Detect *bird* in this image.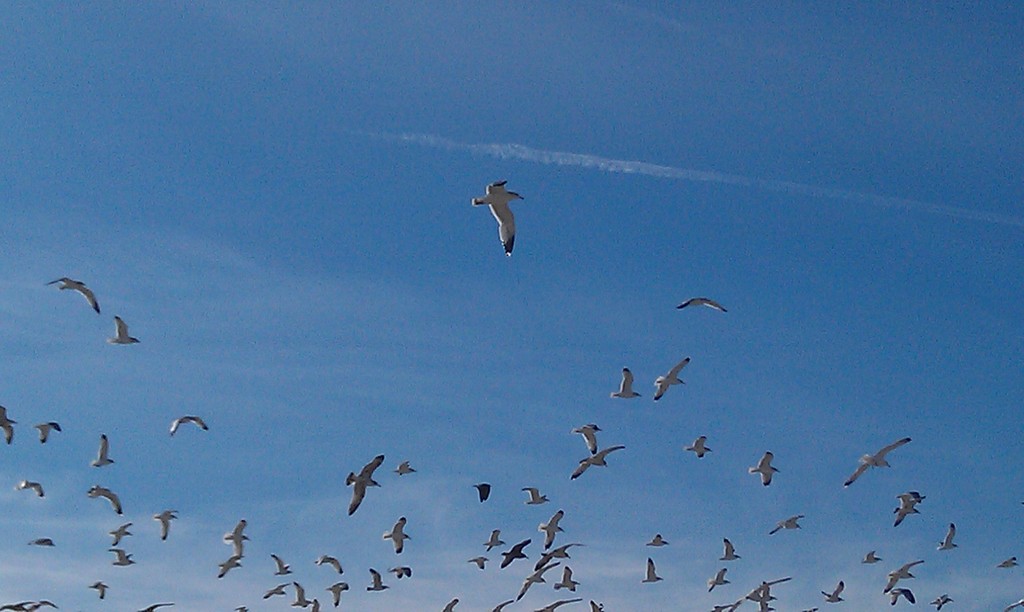
Detection: locate(685, 431, 714, 462).
